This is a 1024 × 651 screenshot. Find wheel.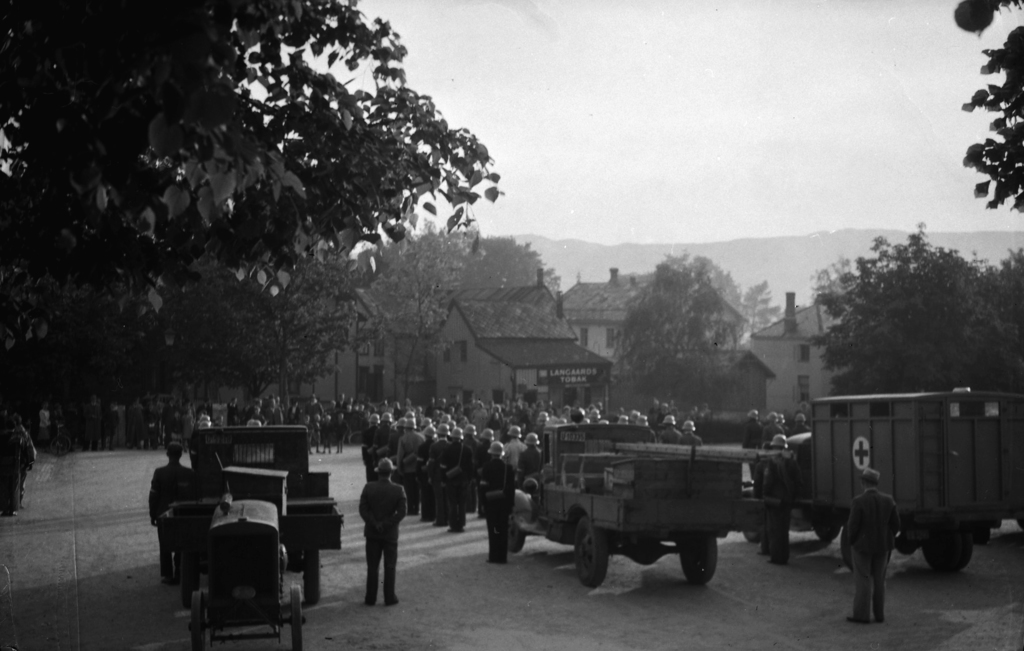
Bounding box: 508 517 526 554.
